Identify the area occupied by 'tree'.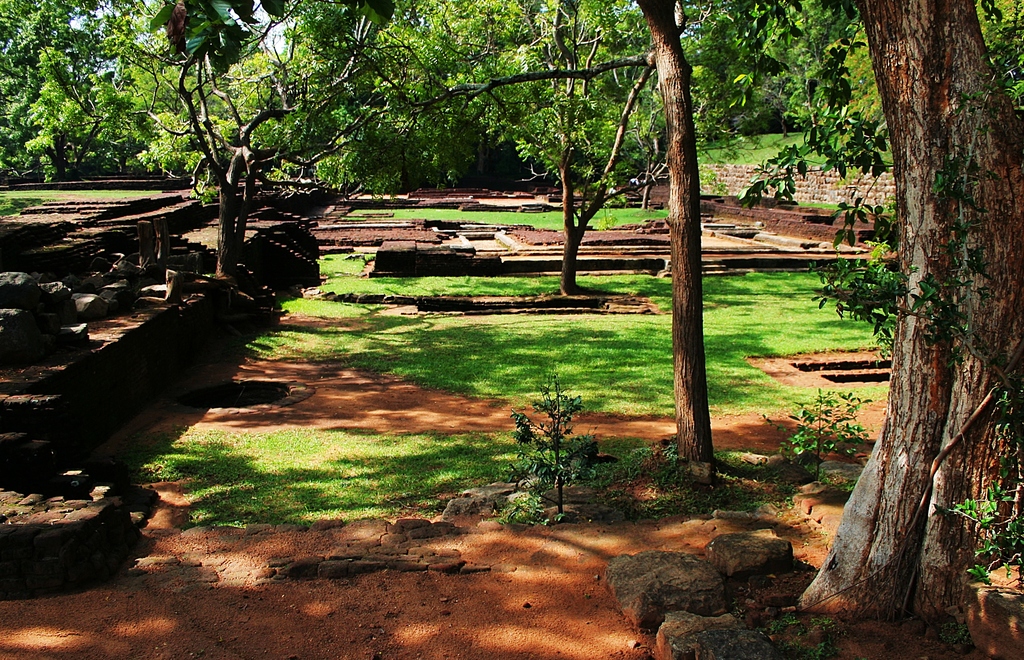
Area: bbox=(452, 6, 588, 208).
